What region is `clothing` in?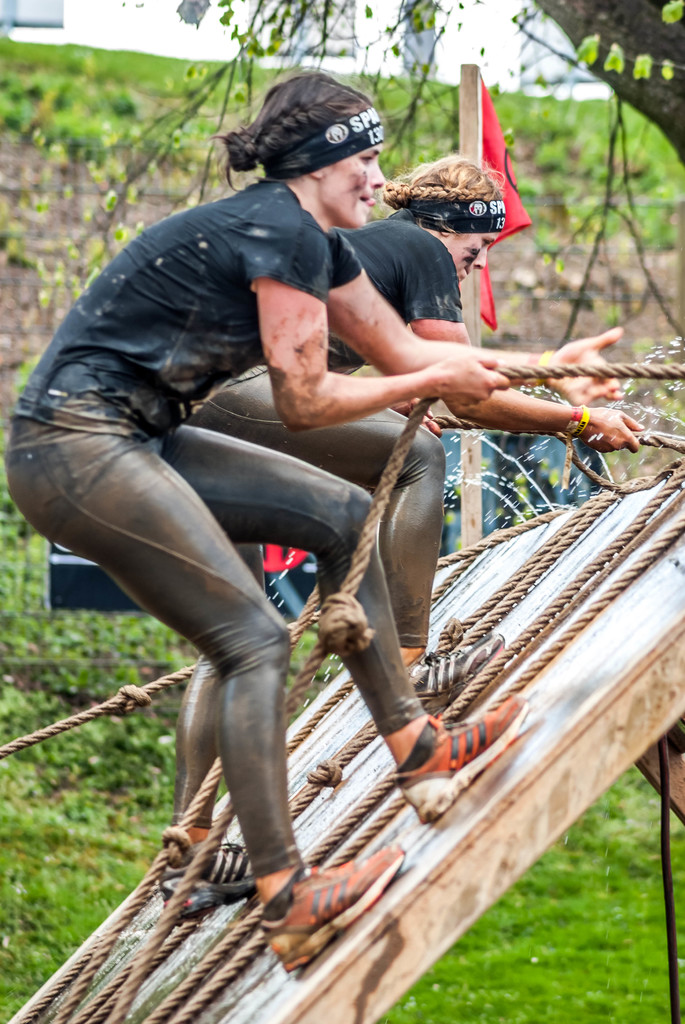
bbox(314, 211, 453, 379).
